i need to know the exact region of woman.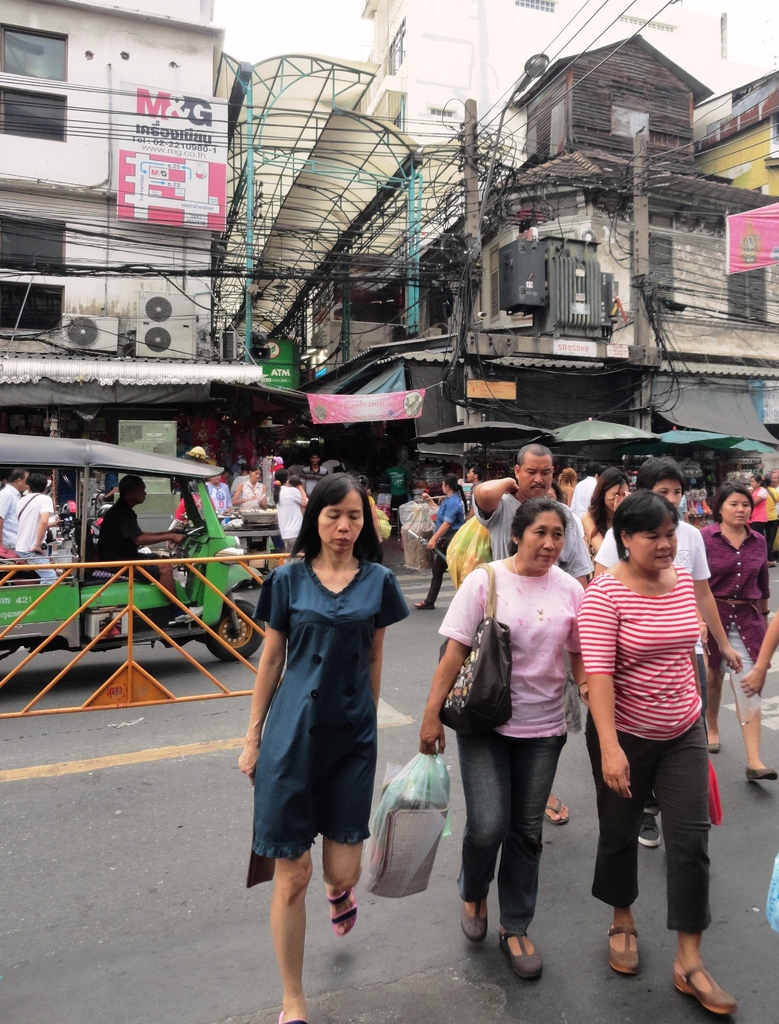
Region: region(415, 463, 474, 604).
